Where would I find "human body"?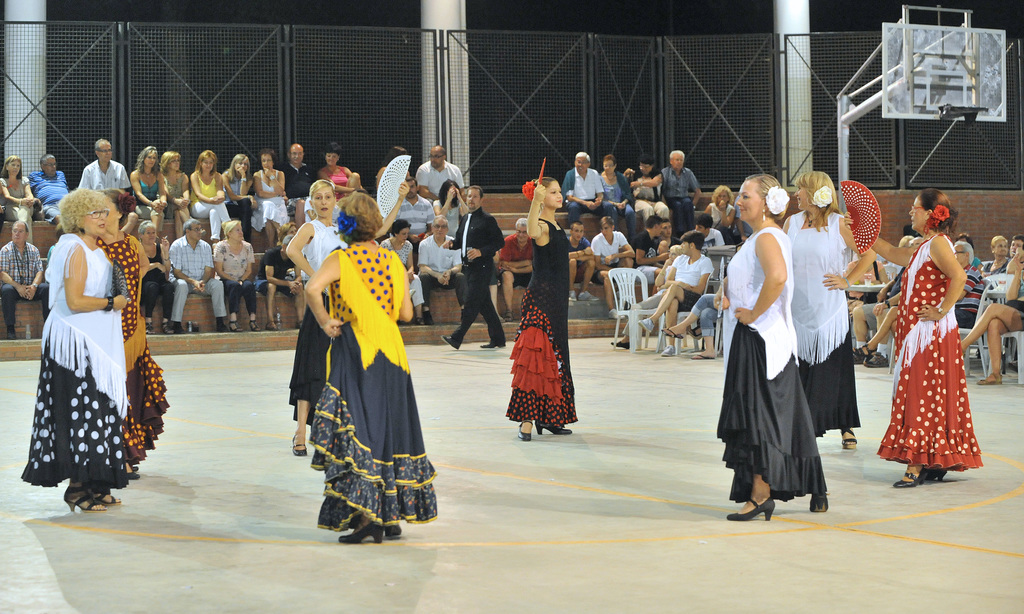
At x1=960, y1=248, x2=1023, y2=386.
